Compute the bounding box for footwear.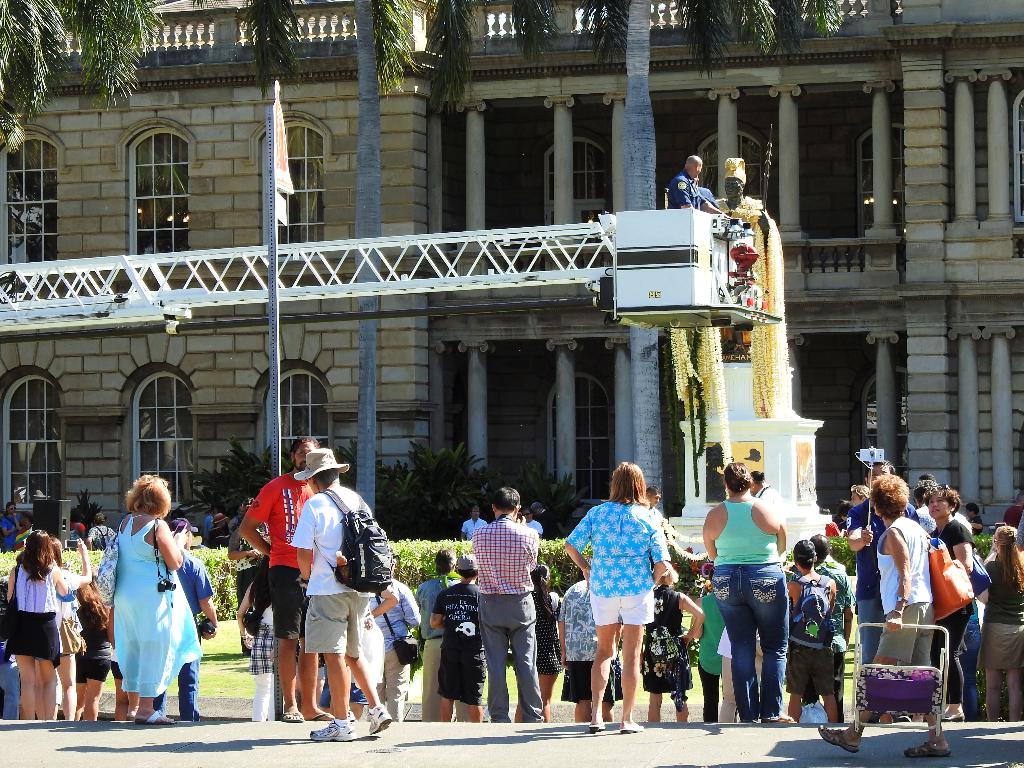
detection(283, 708, 310, 722).
